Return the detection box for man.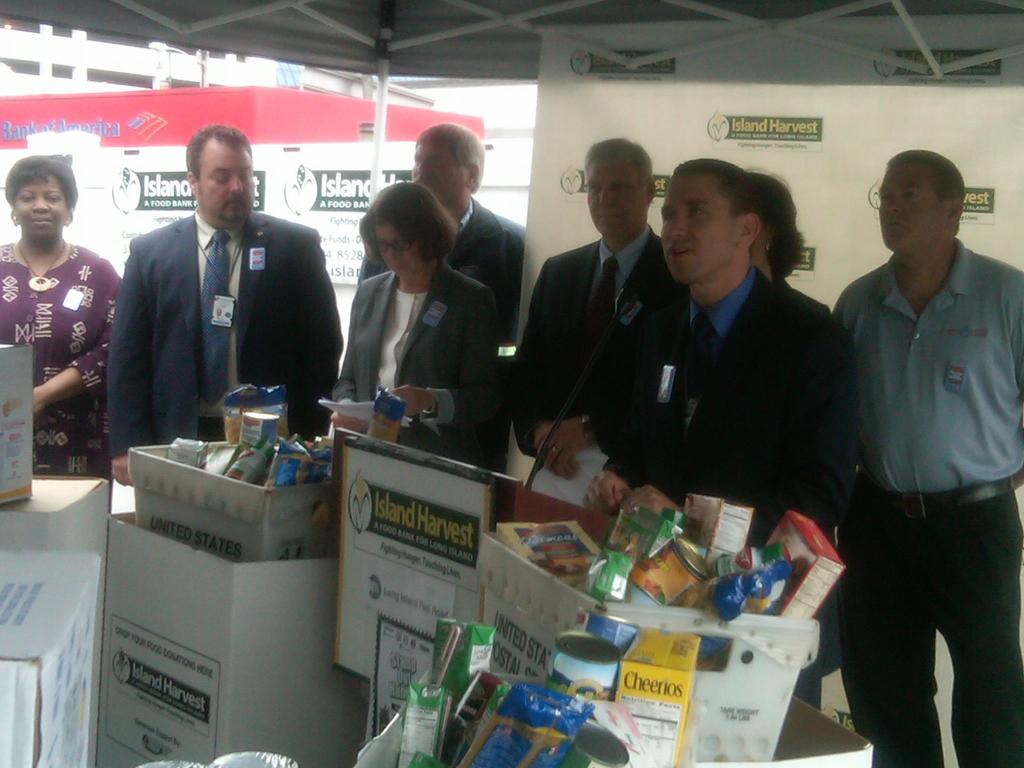
crop(355, 122, 530, 324).
